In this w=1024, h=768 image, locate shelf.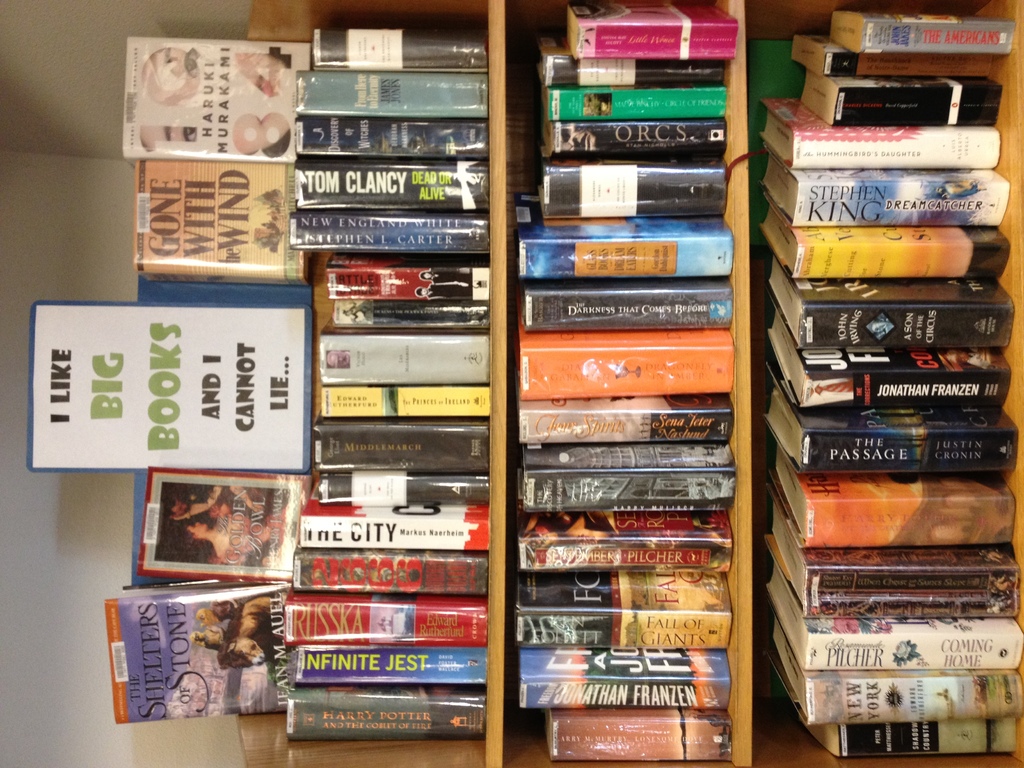
Bounding box: 733 0 1023 767.
